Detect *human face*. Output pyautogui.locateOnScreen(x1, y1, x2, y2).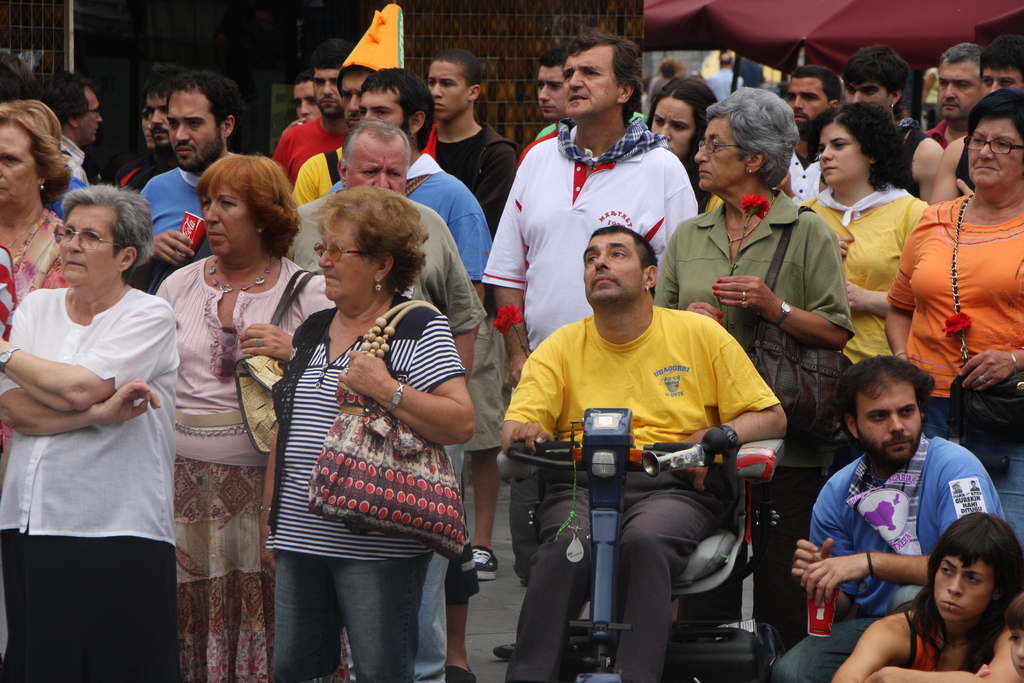
pyautogui.locateOnScreen(351, 143, 408, 187).
